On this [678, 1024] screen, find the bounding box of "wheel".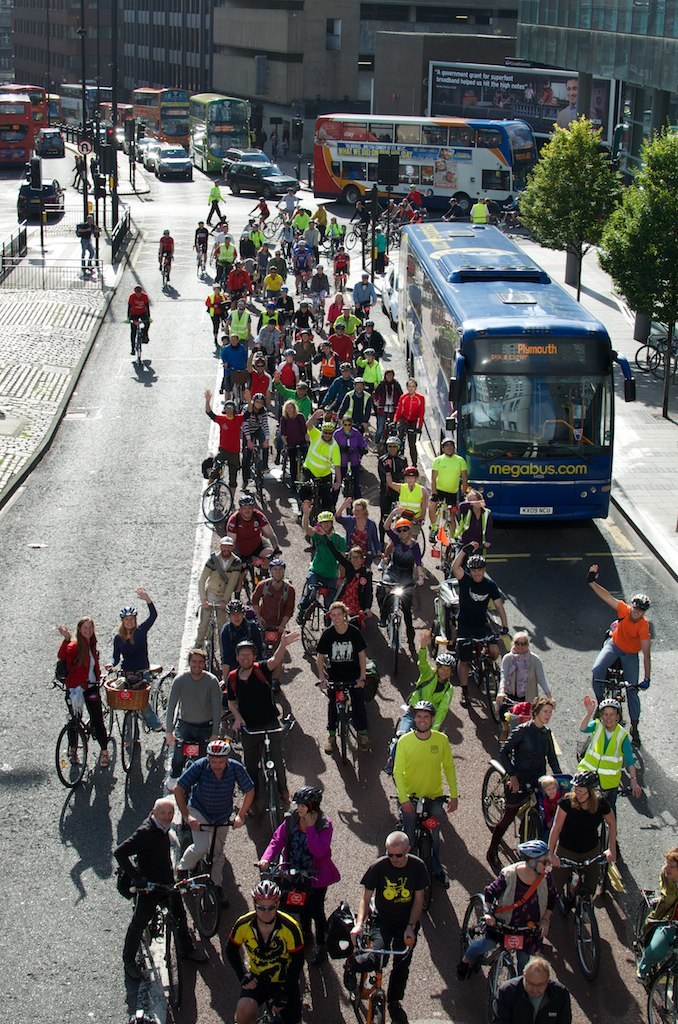
Bounding box: 452:192:475:215.
